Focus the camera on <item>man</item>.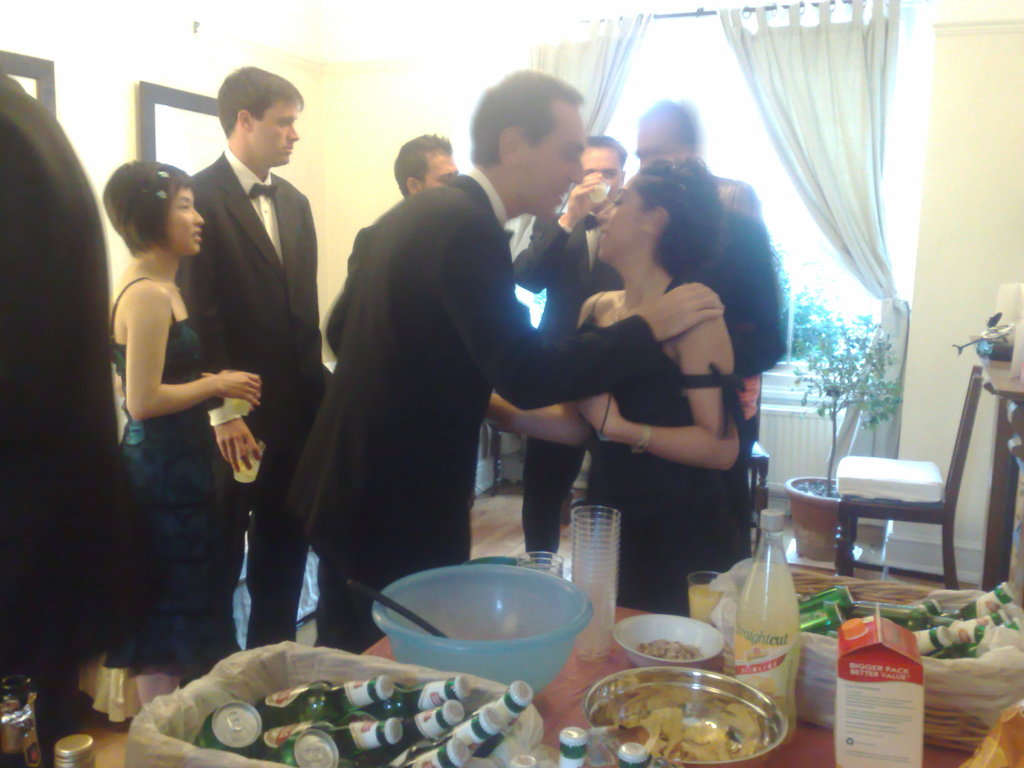
Focus region: (x1=394, y1=134, x2=462, y2=208).
